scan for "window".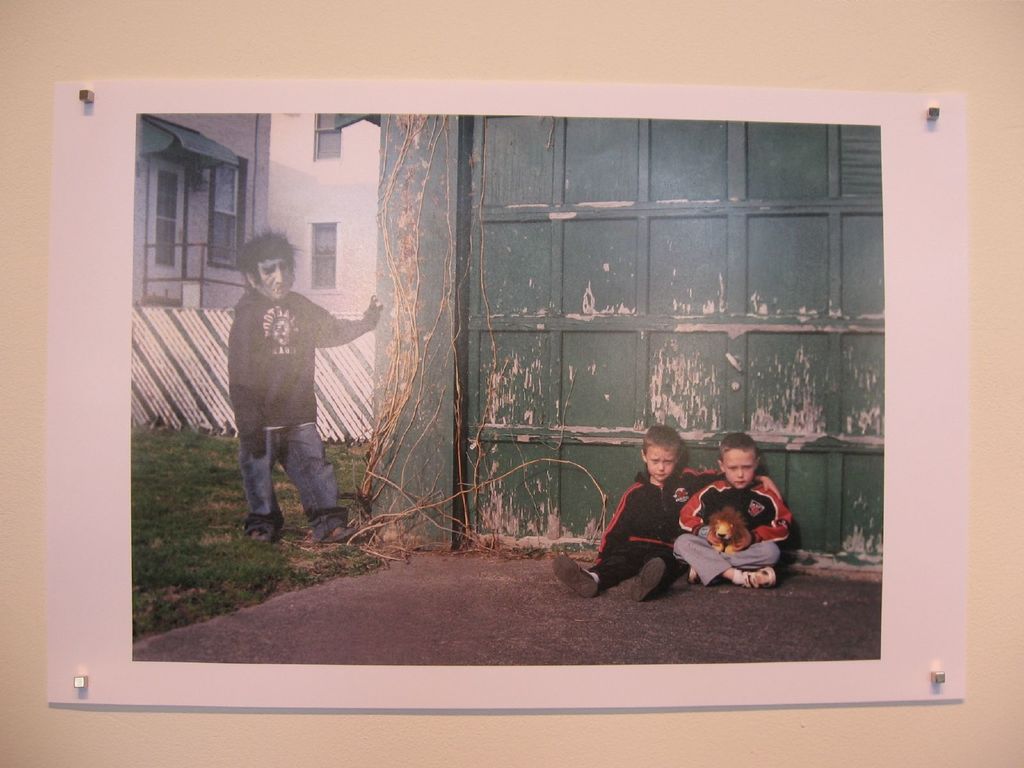
Scan result: [312, 113, 346, 162].
